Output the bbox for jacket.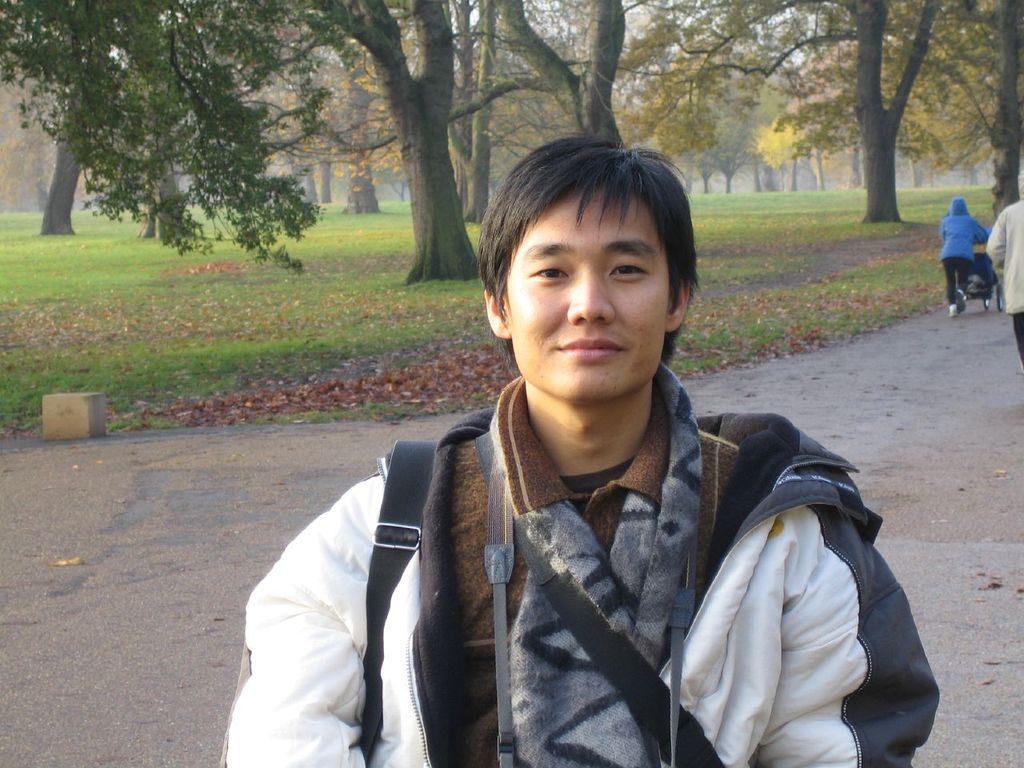
989, 170, 1023, 319.
